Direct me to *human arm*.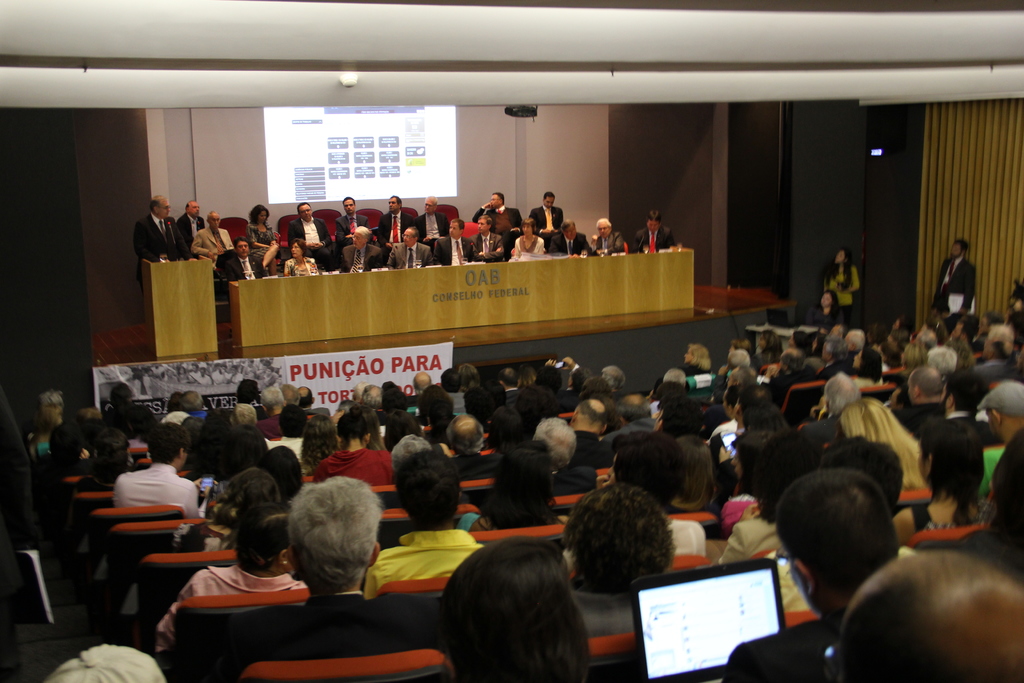
Direction: <bbox>387, 246, 396, 270</bbox>.
